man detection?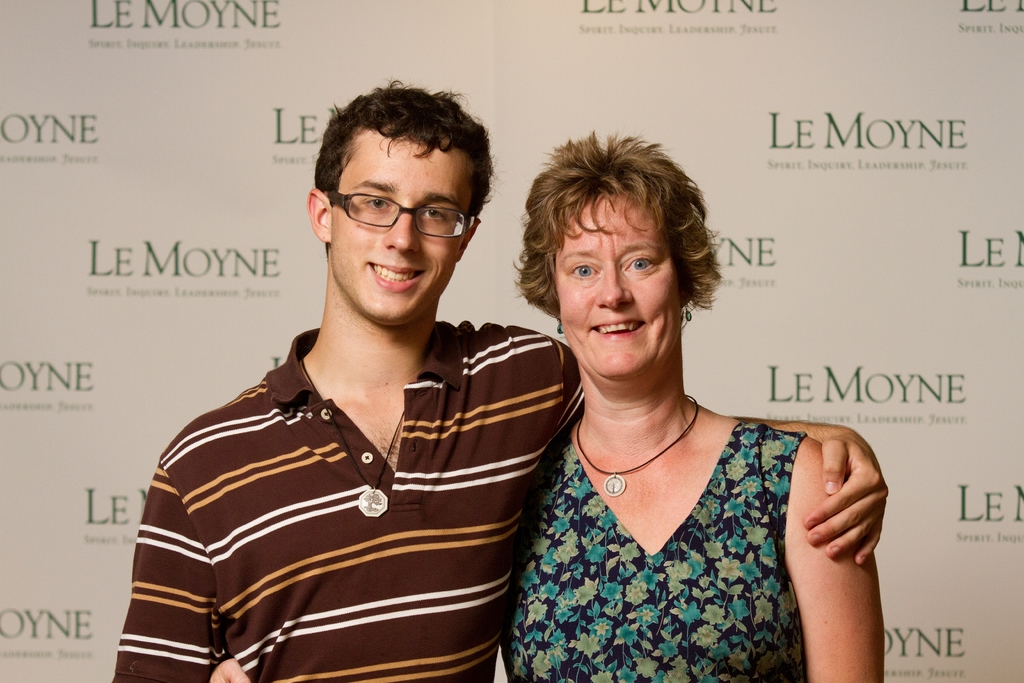
x1=104 y1=87 x2=889 y2=680
